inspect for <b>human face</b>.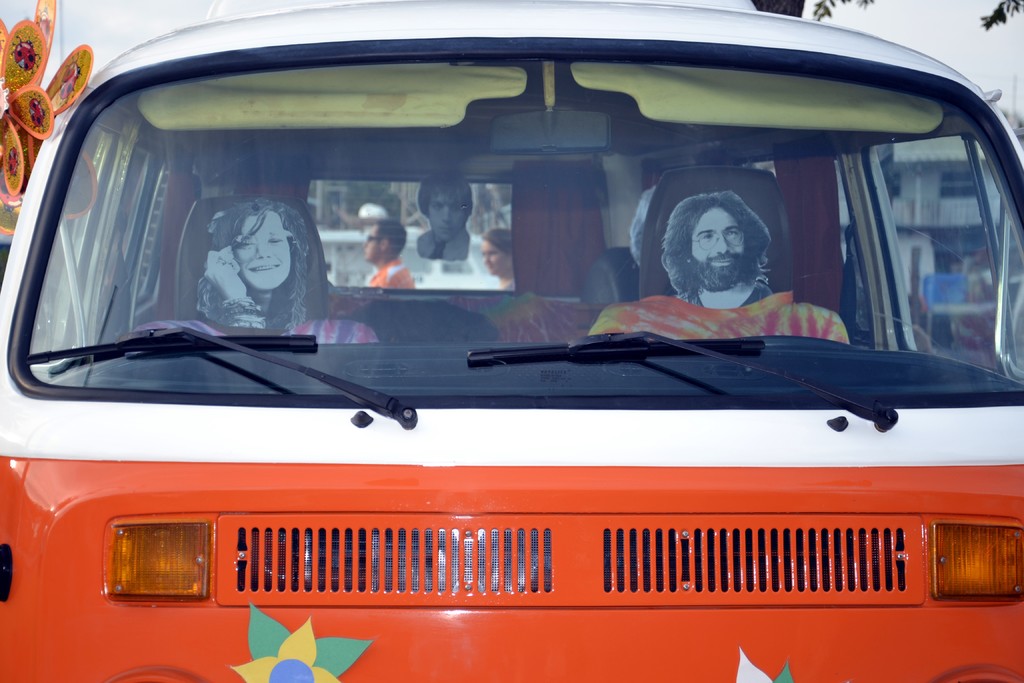
Inspection: {"x1": 364, "y1": 229, "x2": 381, "y2": 258}.
